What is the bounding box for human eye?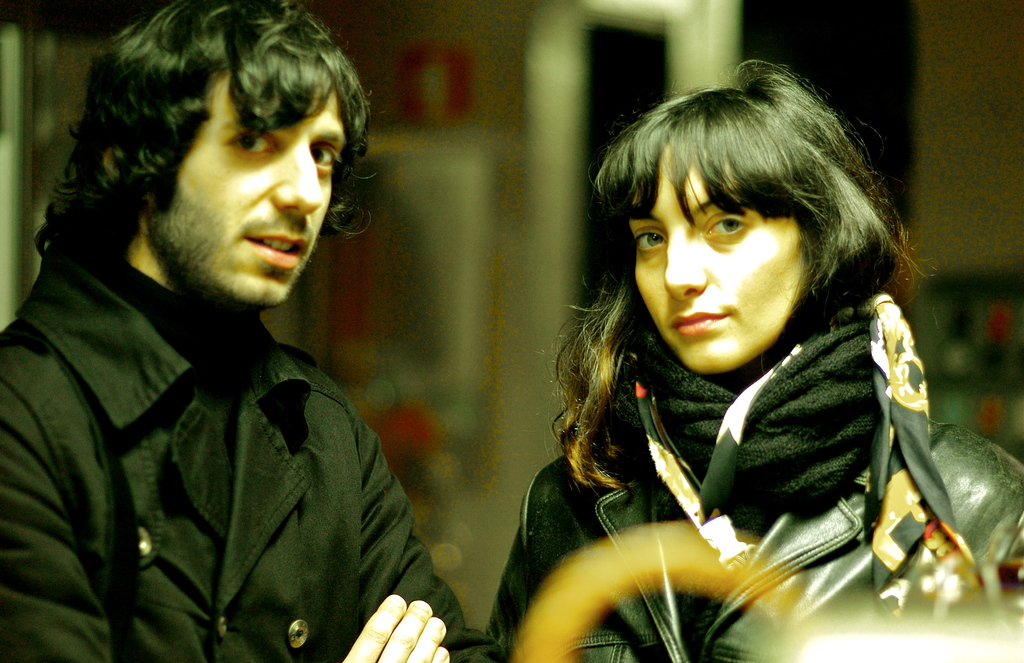
[308,142,340,181].
